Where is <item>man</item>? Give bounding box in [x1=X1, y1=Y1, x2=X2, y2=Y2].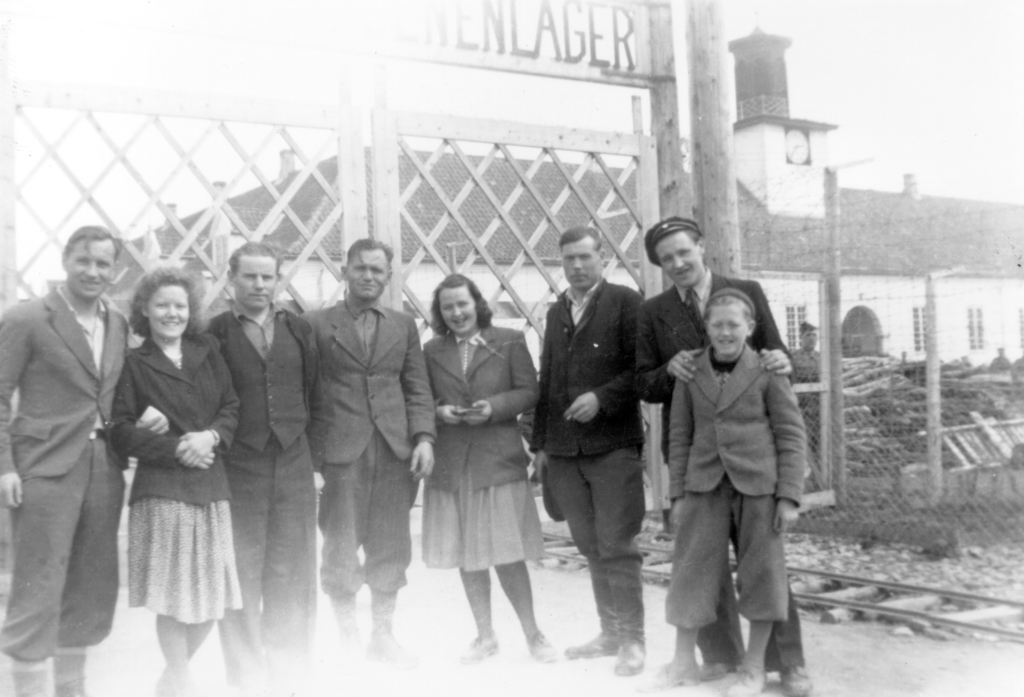
[x1=0, y1=217, x2=115, y2=696].
